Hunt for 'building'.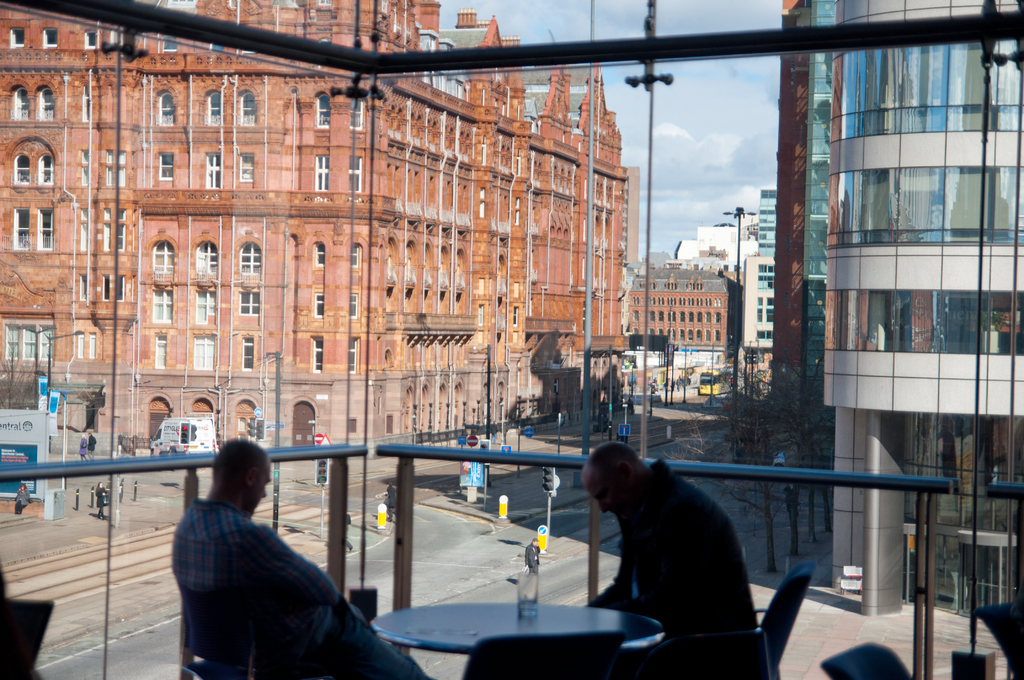
Hunted down at box(740, 250, 778, 355).
